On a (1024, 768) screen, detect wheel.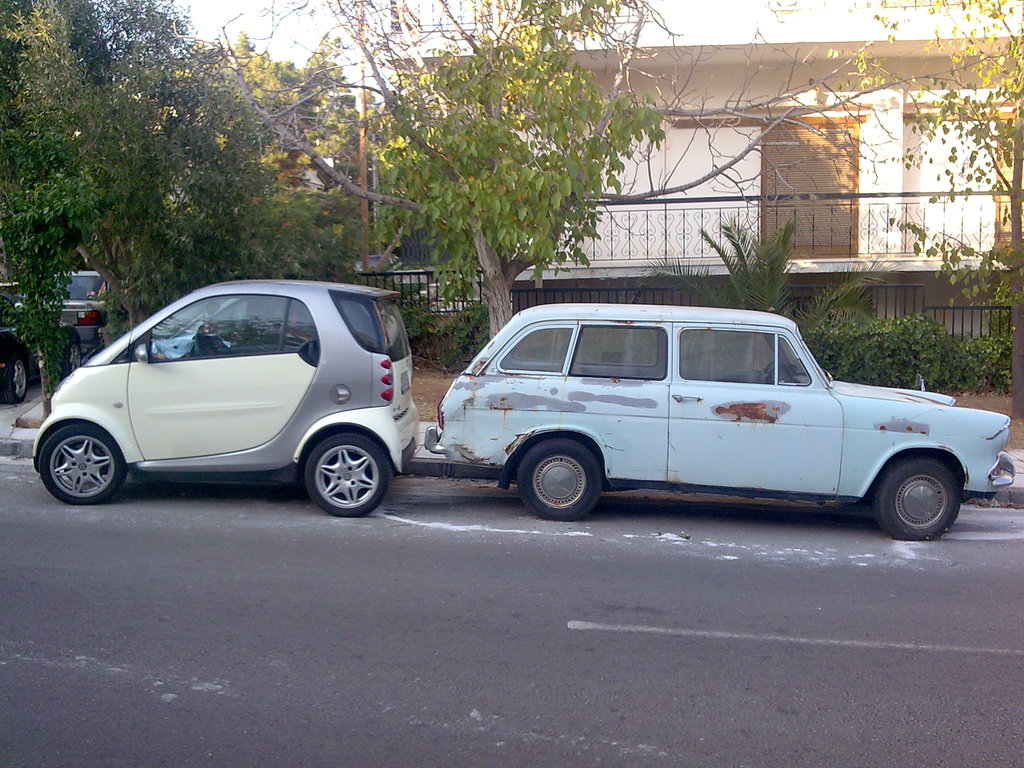
[left=302, top=431, right=391, bottom=520].
